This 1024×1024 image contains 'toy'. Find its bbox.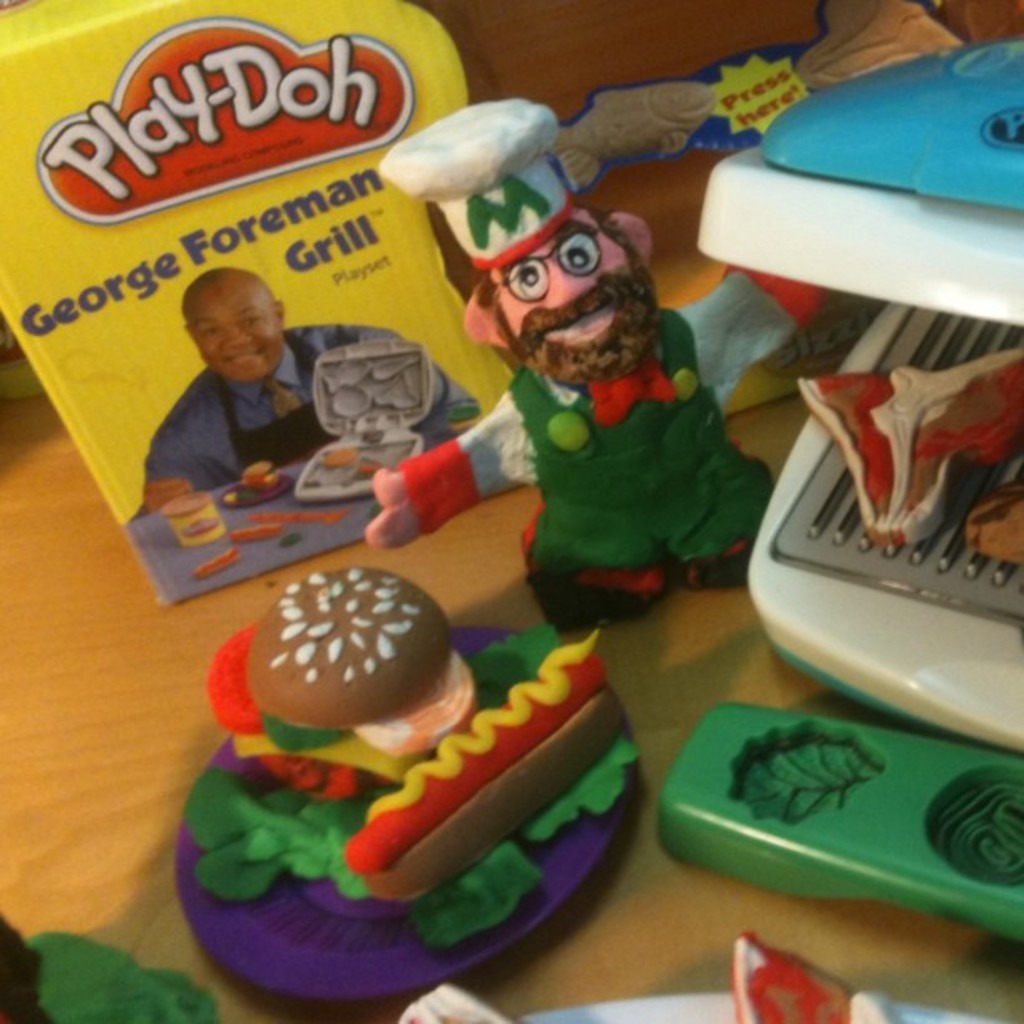
bbox=[681, 38, 1022, 768].
